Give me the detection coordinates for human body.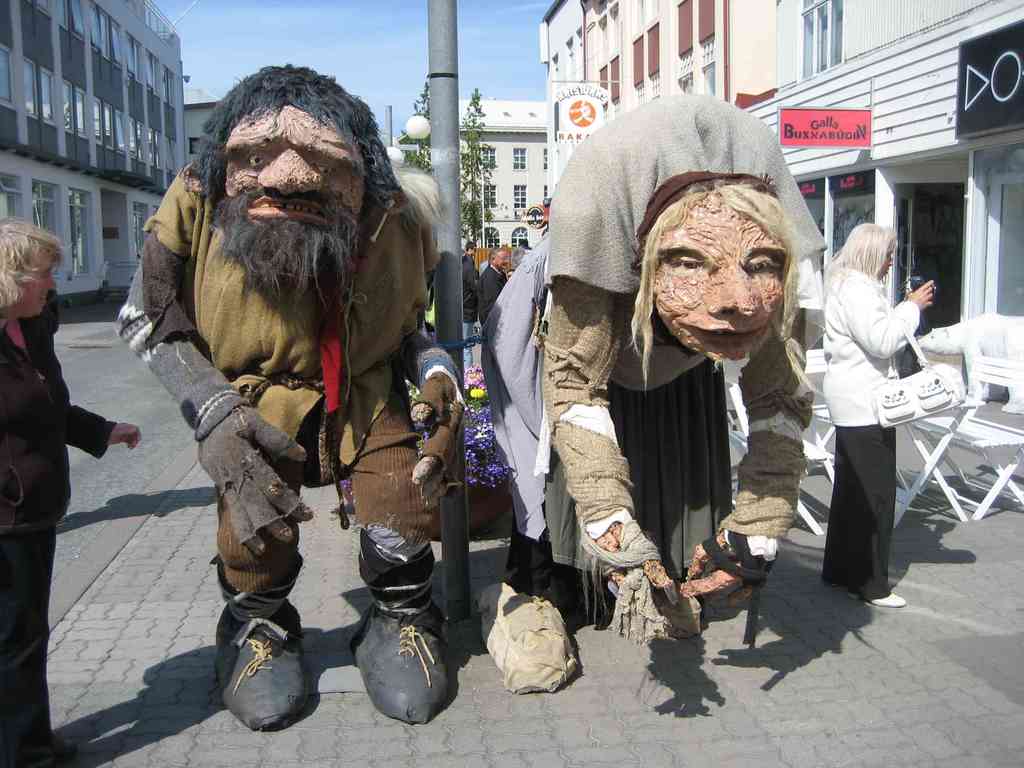
BBox(813, 260, 945, 610).
